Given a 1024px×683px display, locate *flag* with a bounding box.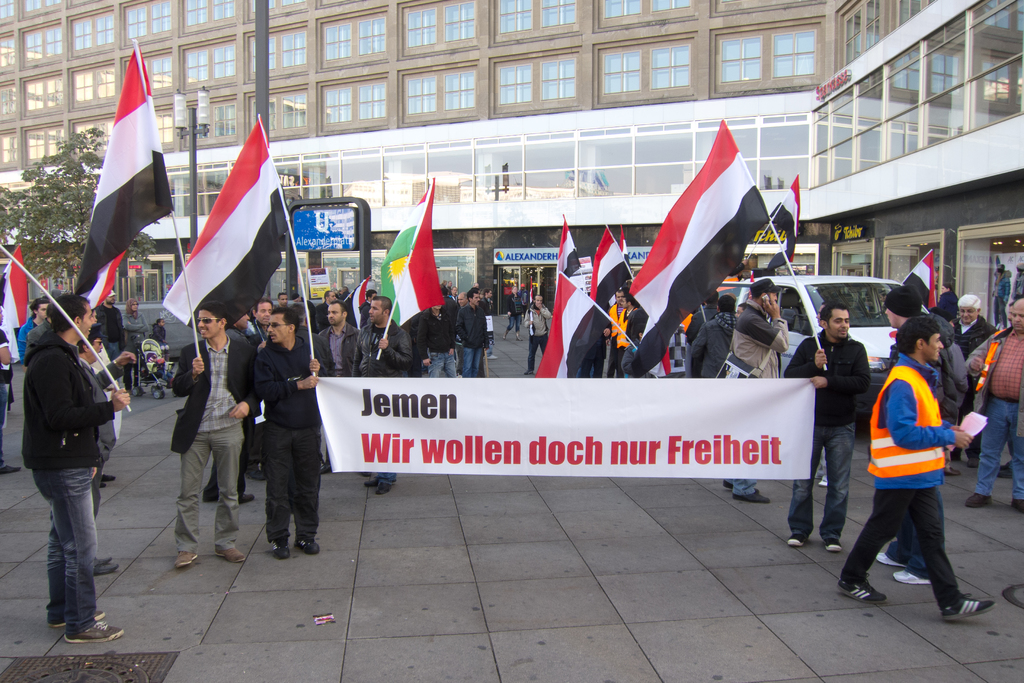
Located: bbox=[76, 34, 172, 310].
